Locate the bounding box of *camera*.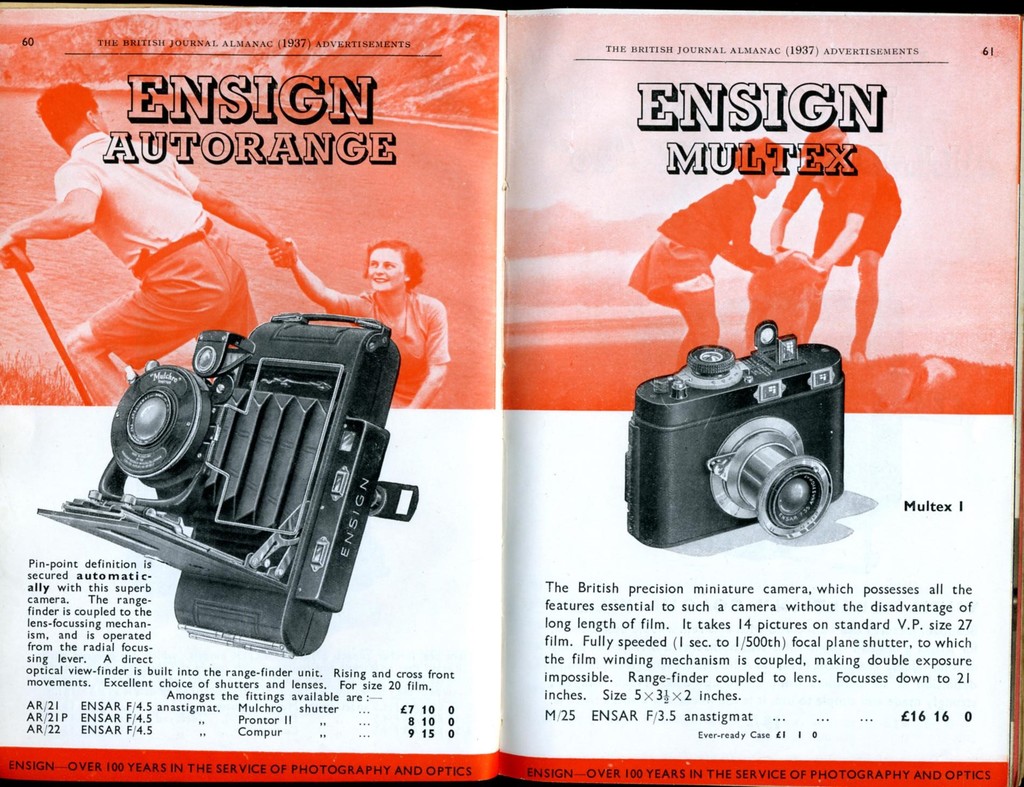
Bounding box: x1=622 y1=319 x2=845 y2=545.
